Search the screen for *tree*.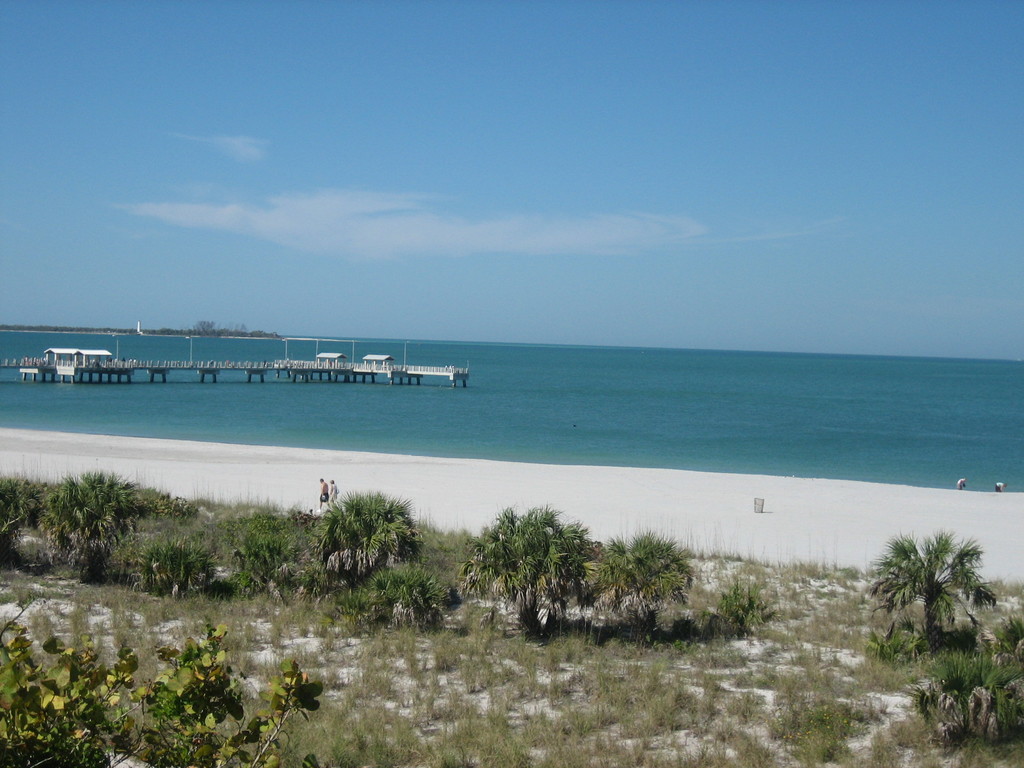
Found at <box>1,484,70,549</box>.
